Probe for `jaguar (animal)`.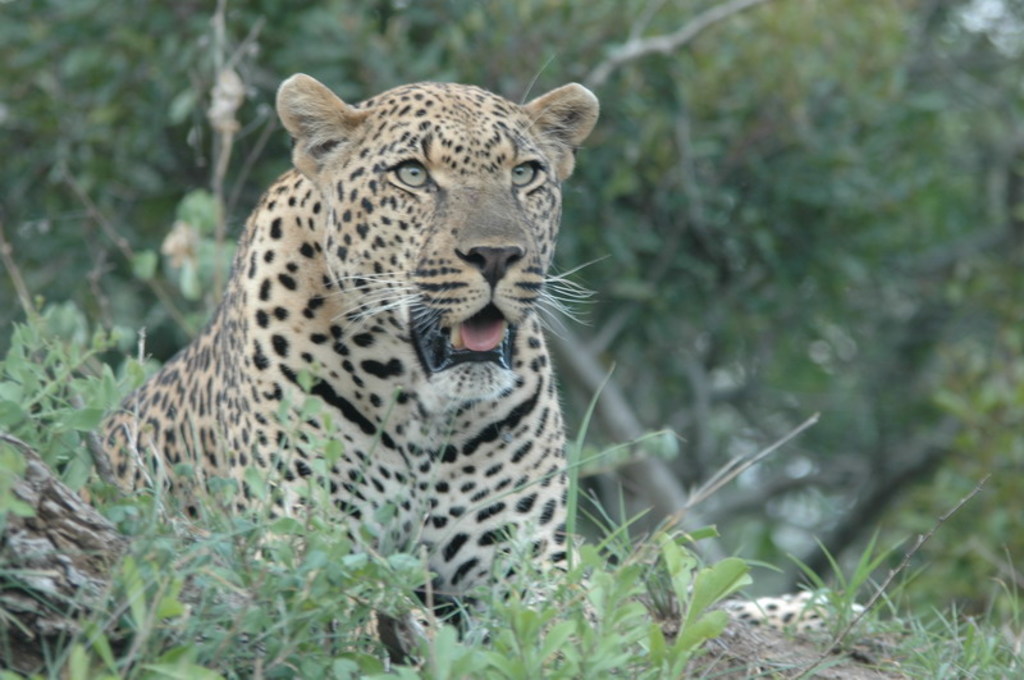
Probe result: left=0, top=50, right=874, bottom=679.
